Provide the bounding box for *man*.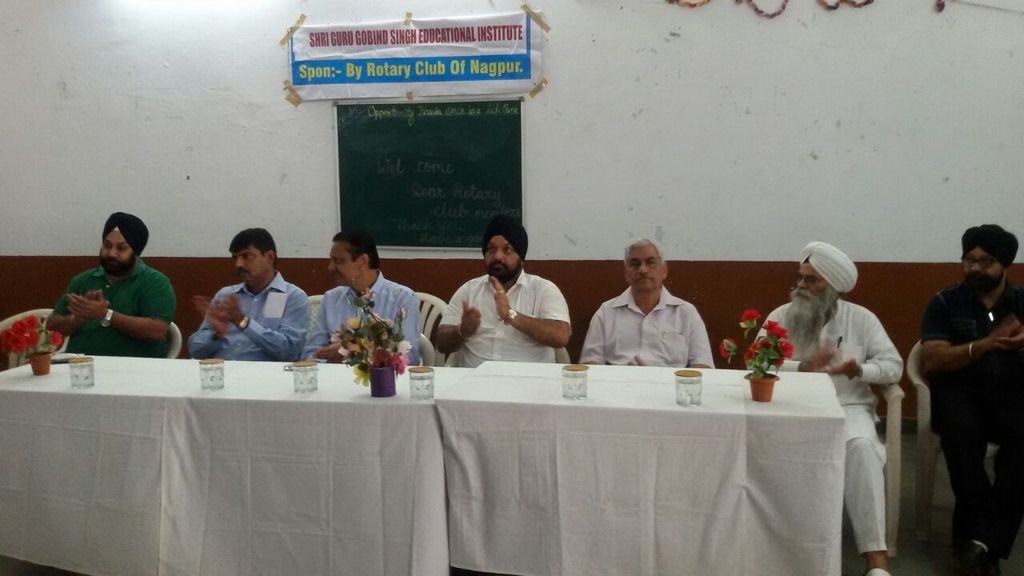
898:195:1022:575.
